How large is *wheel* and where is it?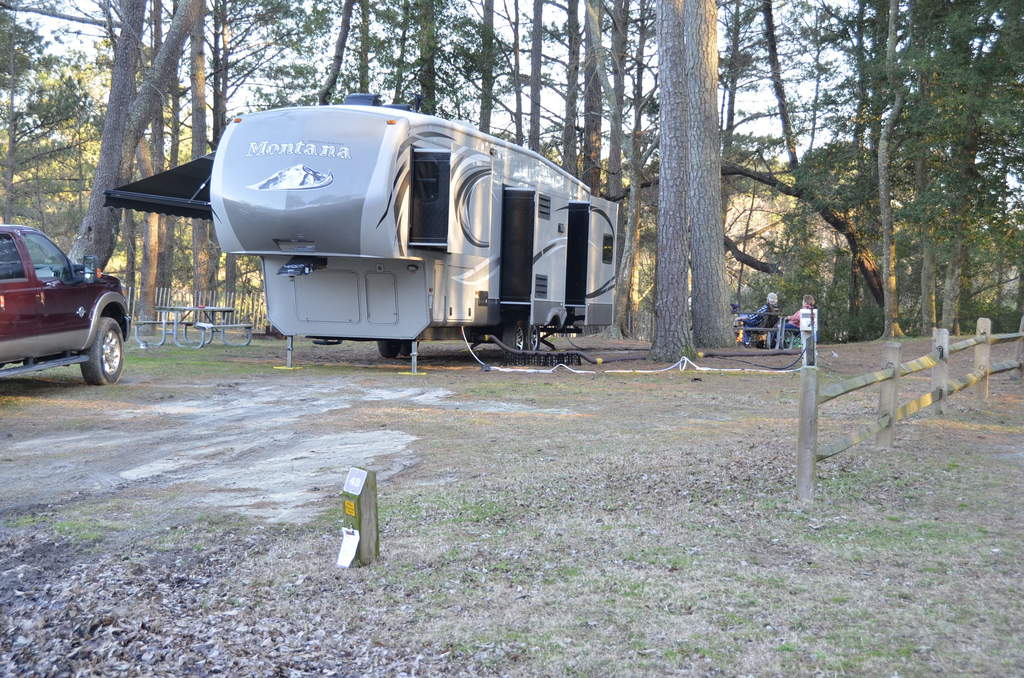
Bounding box: (left=378, top=337, right=399, bottom=359).
